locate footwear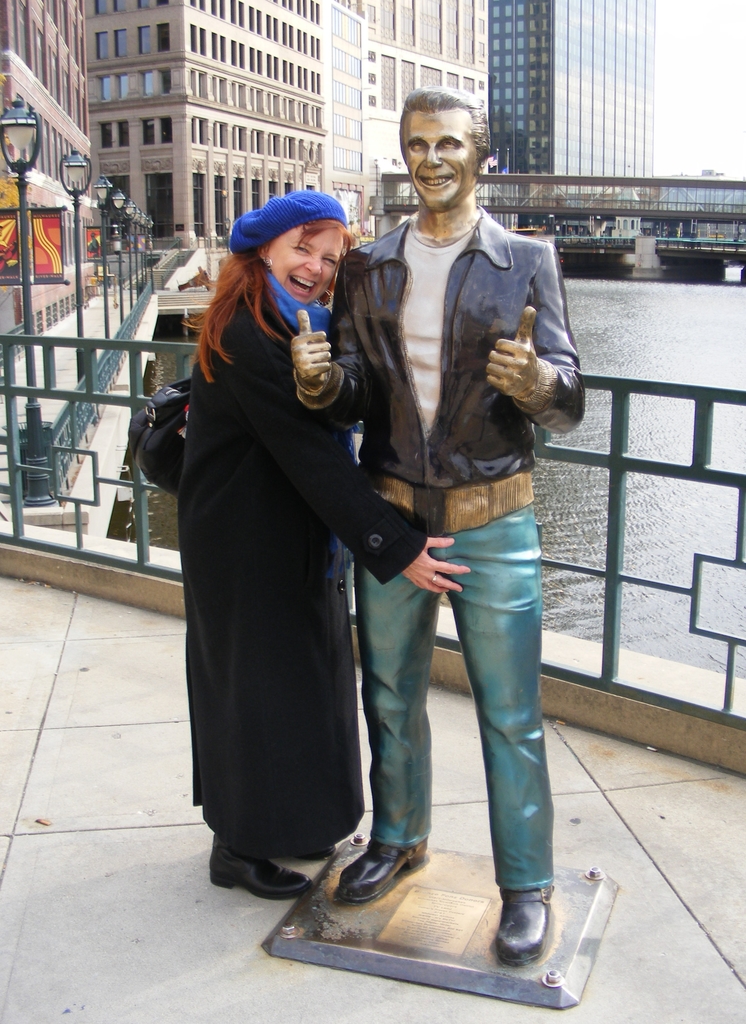
bbox=[338, 842, 430, 909]
